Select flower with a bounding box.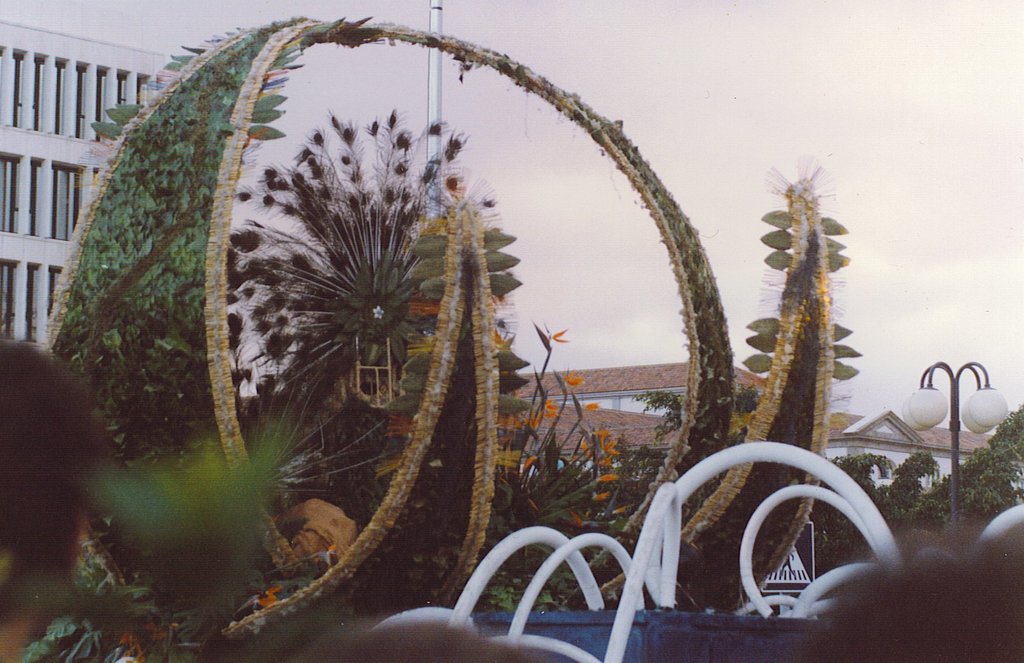
left=543, top=323, right=567, bottom=342.
